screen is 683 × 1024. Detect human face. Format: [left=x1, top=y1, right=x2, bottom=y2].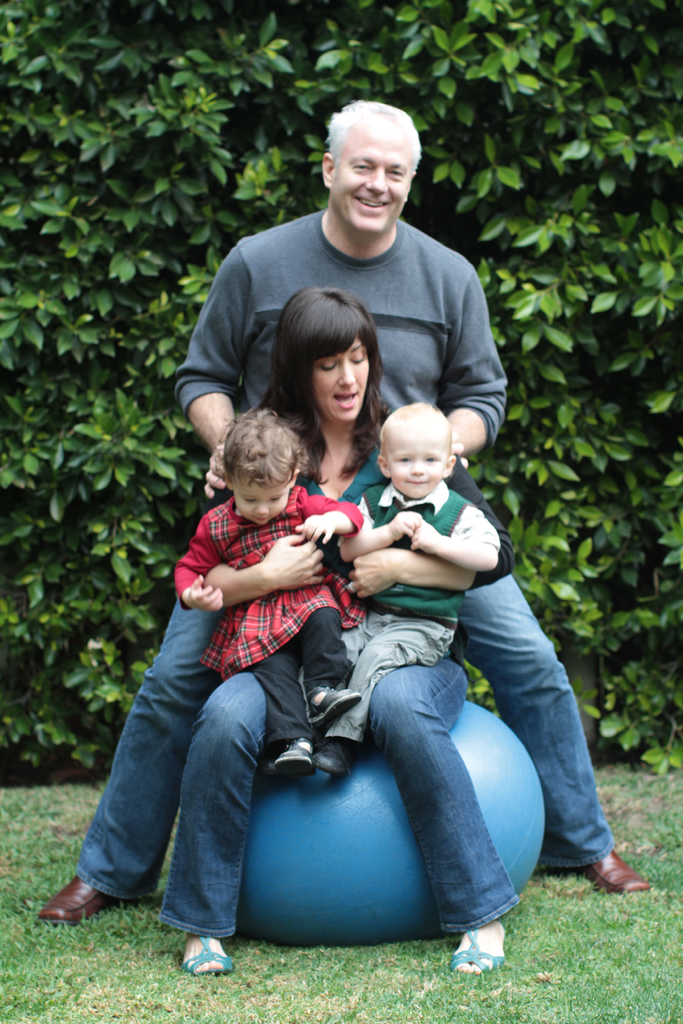
[left=313, top=337, right=370, bottom=421].
